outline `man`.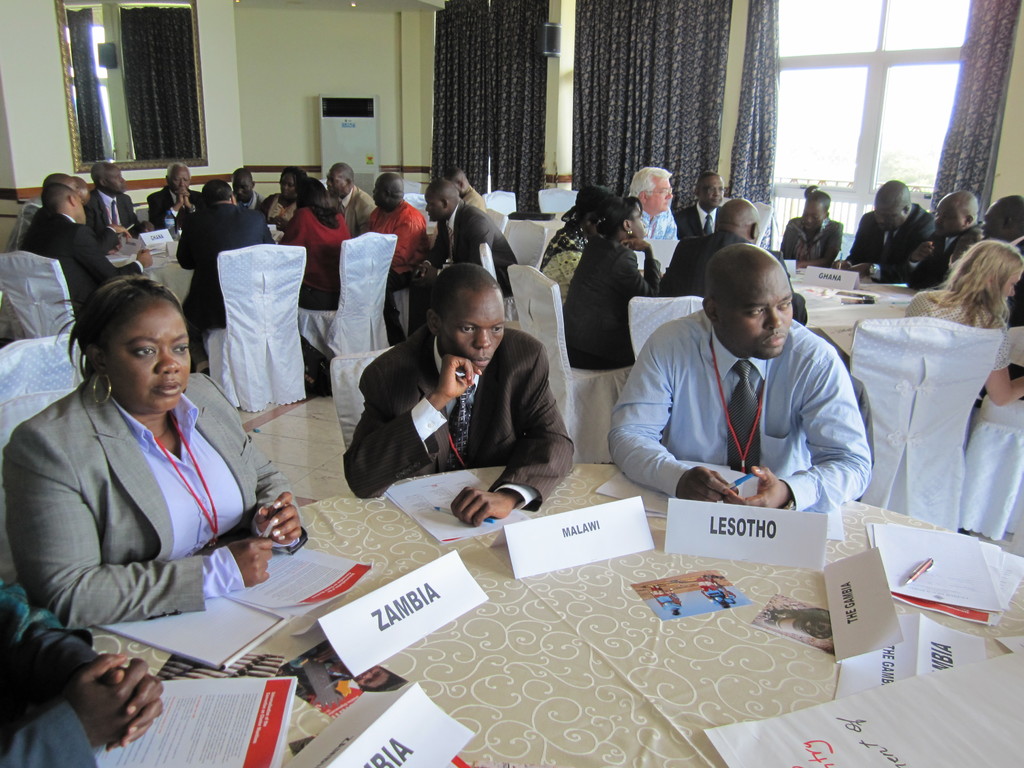
Outline: left=957, top=184, right=1023, bottom=327.
